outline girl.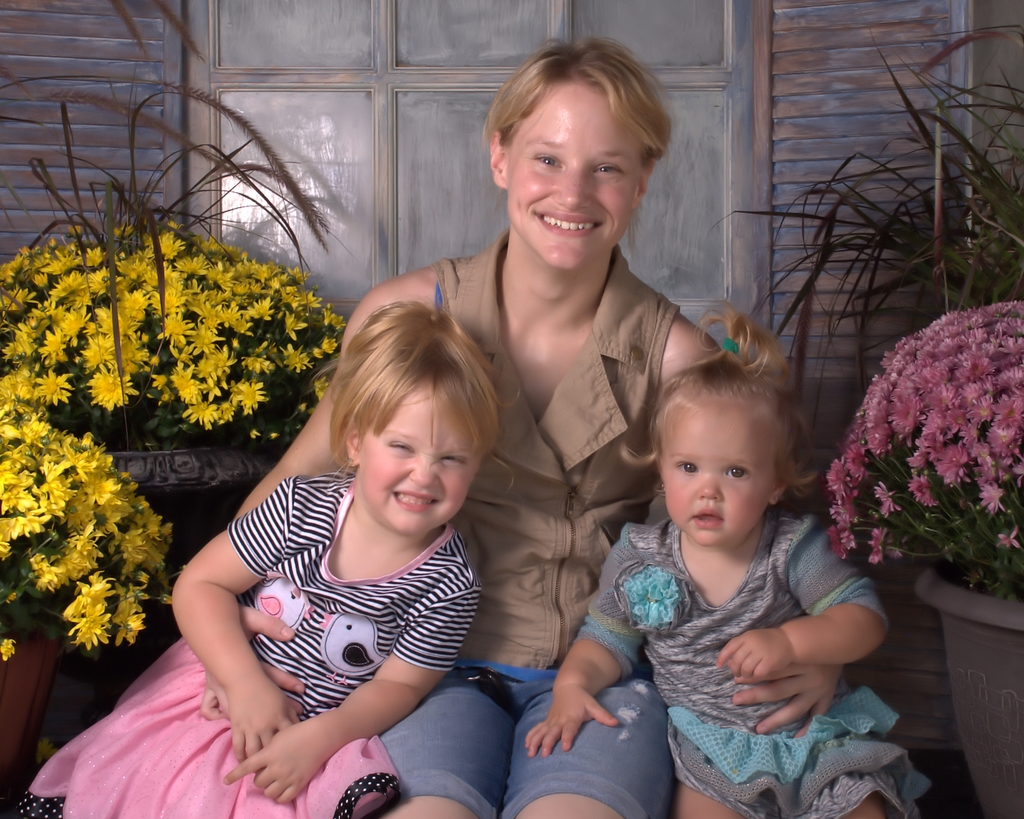
Outline: [524, 296, 935, 818].
